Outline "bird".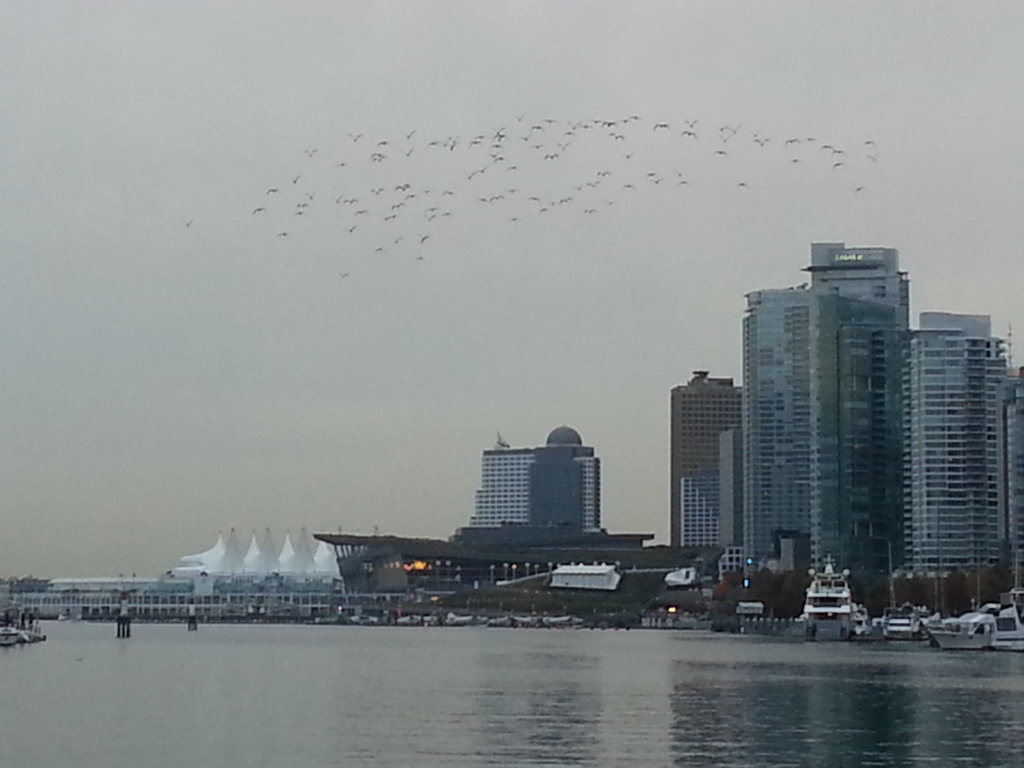
Outline: 404:145:412:157.
